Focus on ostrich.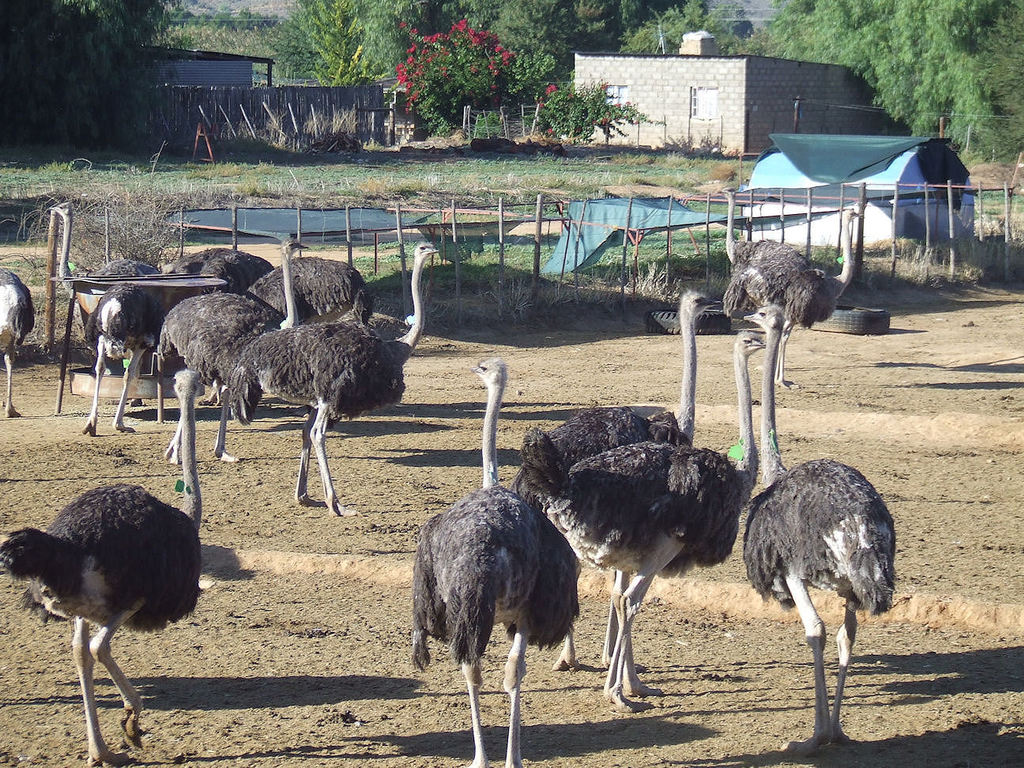
Focused at (left=152, top=235, right=314, bottom=471).
